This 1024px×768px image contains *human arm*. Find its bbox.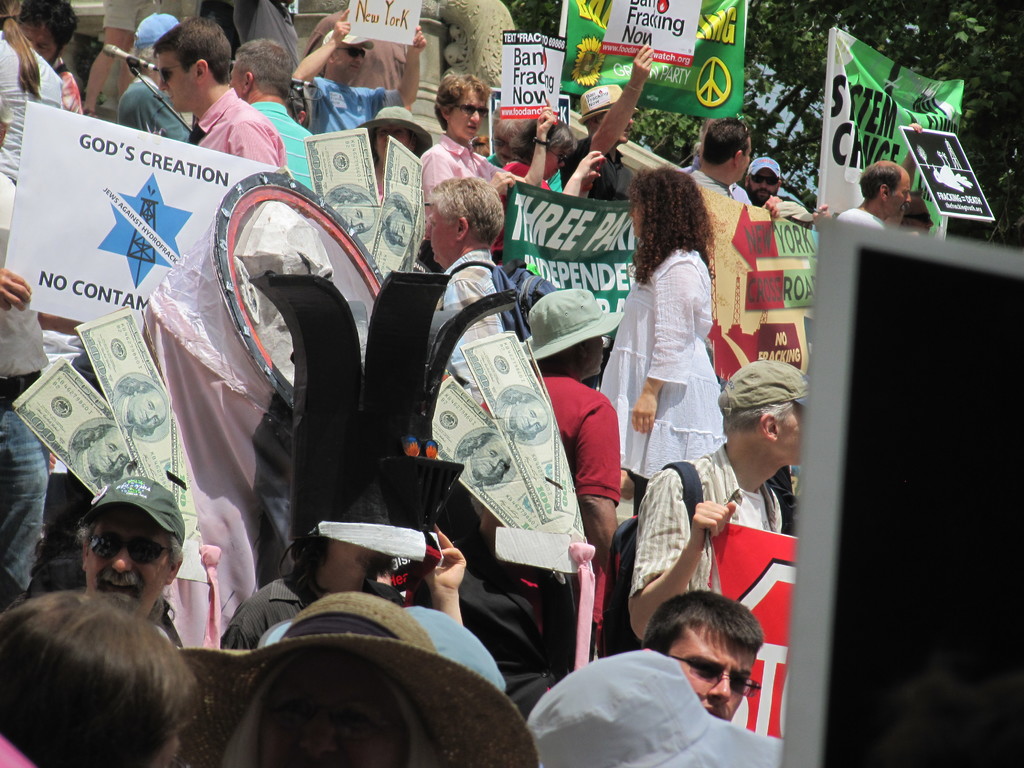
bbox=[625, 466, 735, 643].
